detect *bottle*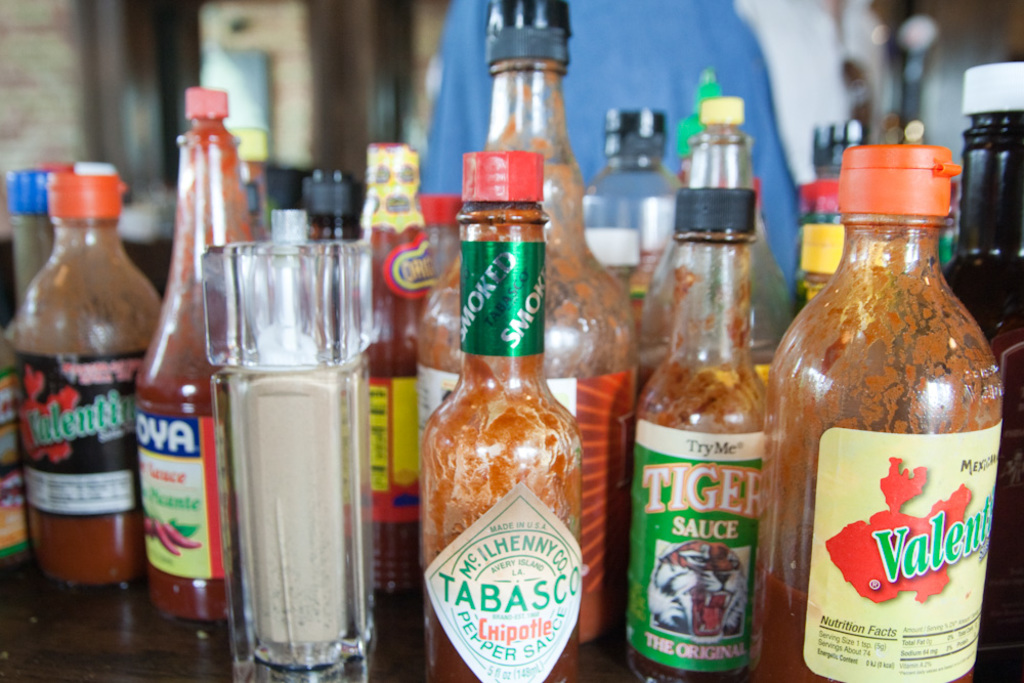
[x1=419, y1=152, x2=579, y2=682]
